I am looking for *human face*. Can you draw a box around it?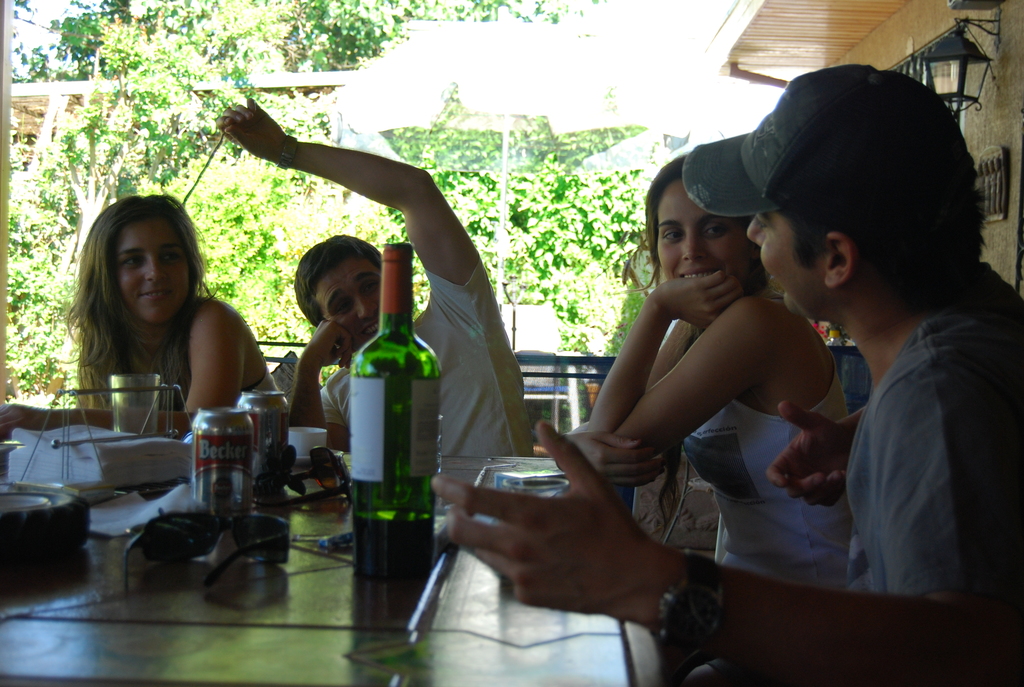
Sure, the bounding box is BBox(108, 219, 195, 327).
